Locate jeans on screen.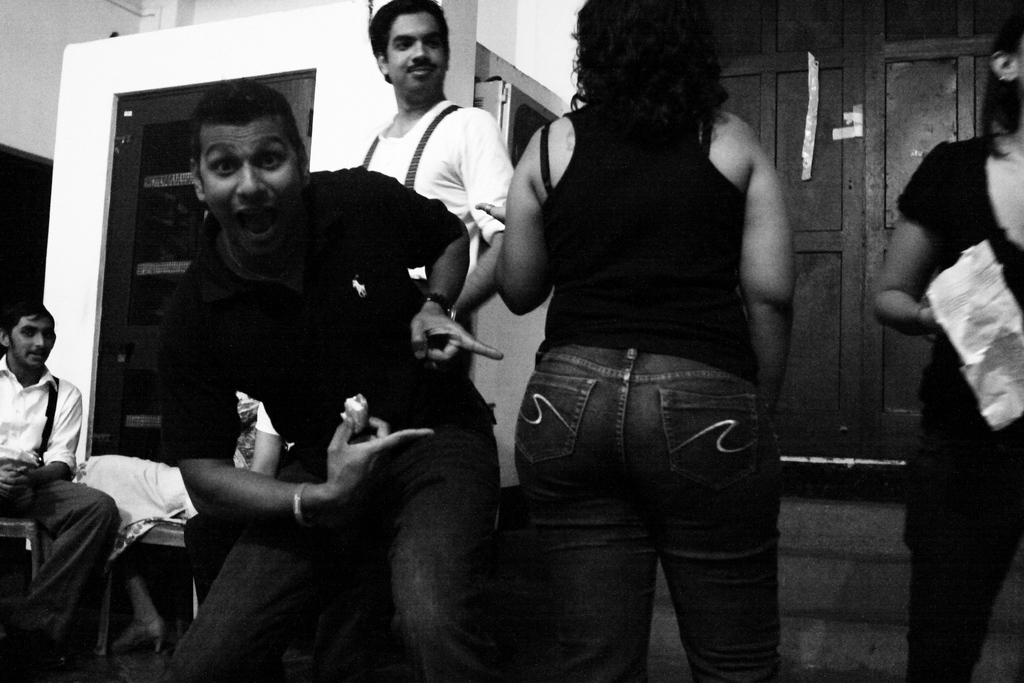
On screen at box(165, 379, 507, 682).
